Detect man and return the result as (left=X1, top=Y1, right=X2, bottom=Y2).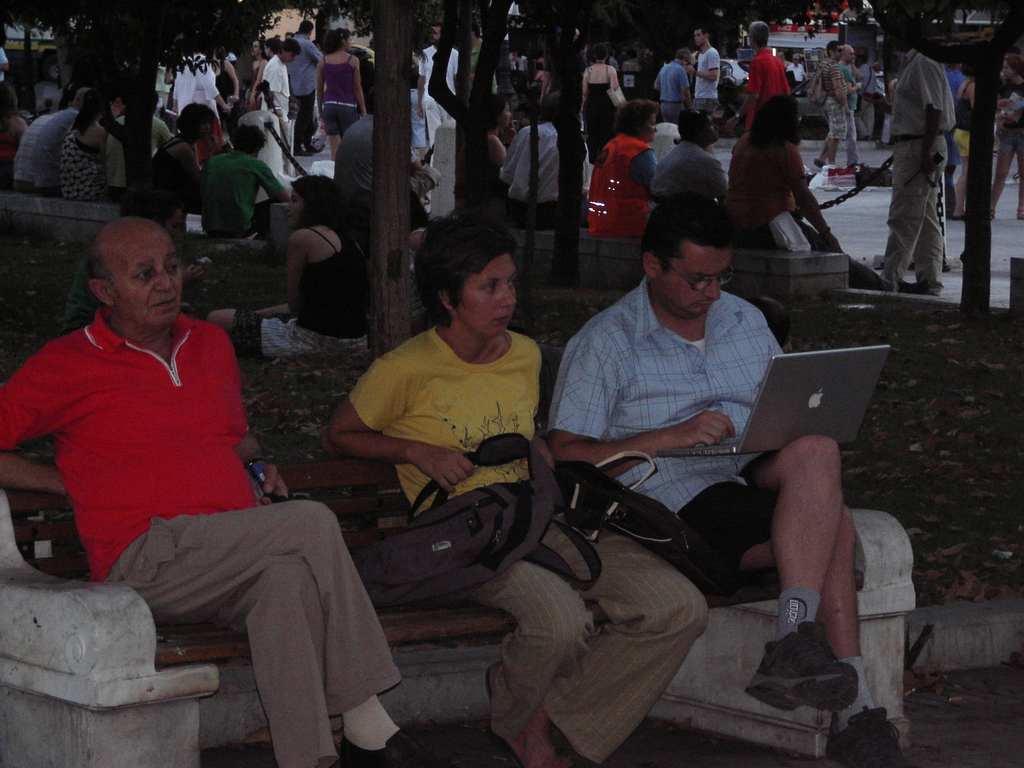
(left=876, top=23, right=947, bottom=293).
